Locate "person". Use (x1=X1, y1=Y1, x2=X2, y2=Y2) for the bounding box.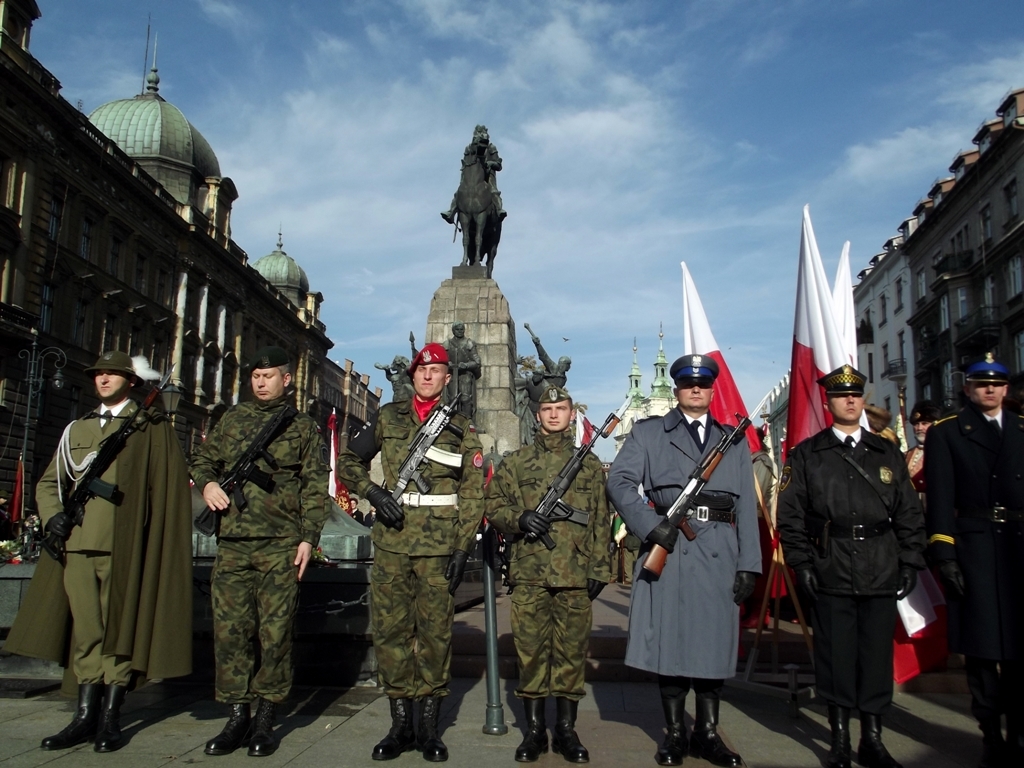
(x1=193, y1=344, x2=331, y2=754).
